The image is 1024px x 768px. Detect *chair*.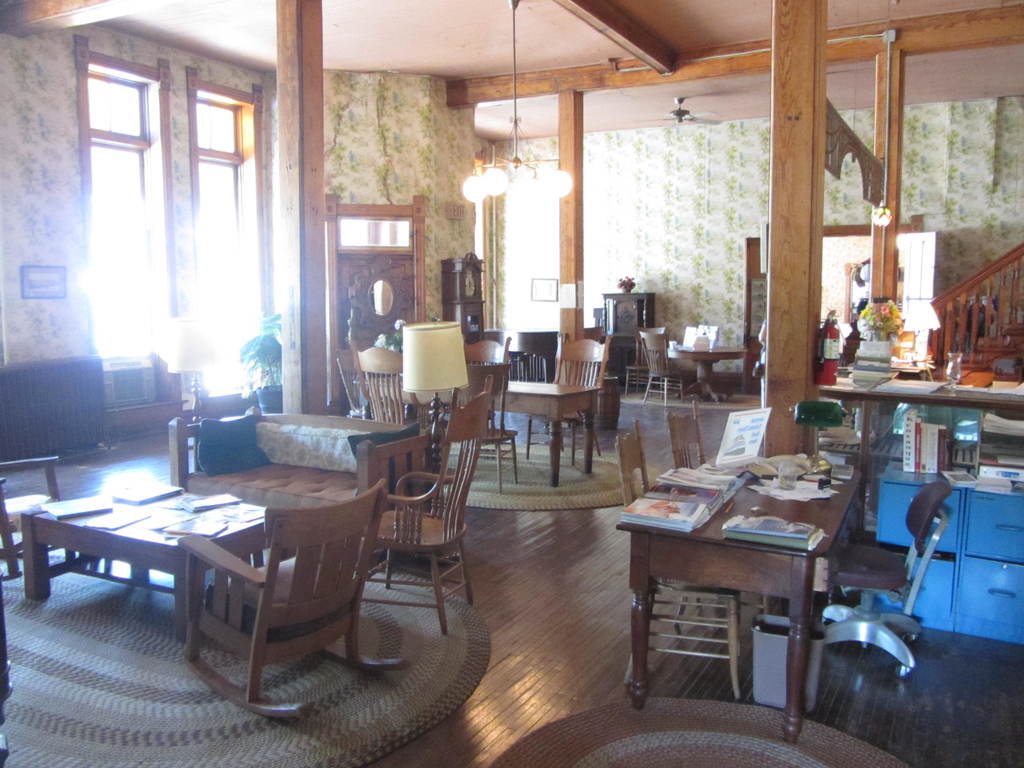
Detection: 665/400/768/630.
